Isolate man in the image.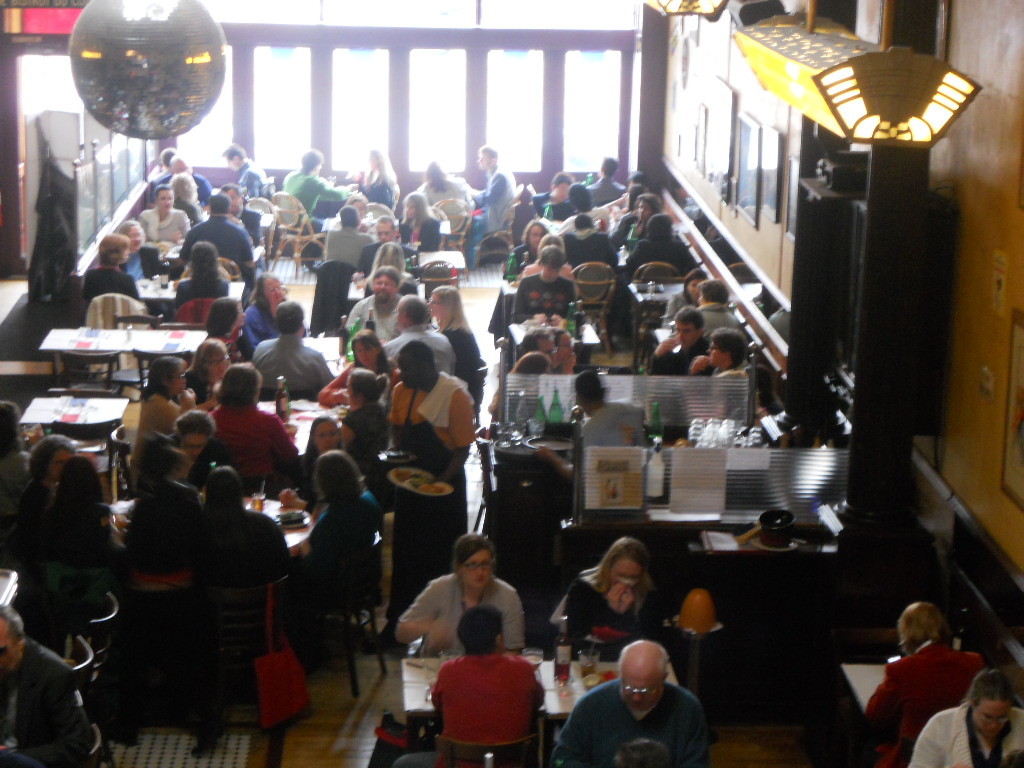
Isolated region: <bbox>682, 329, 750, 383</bbox>.
